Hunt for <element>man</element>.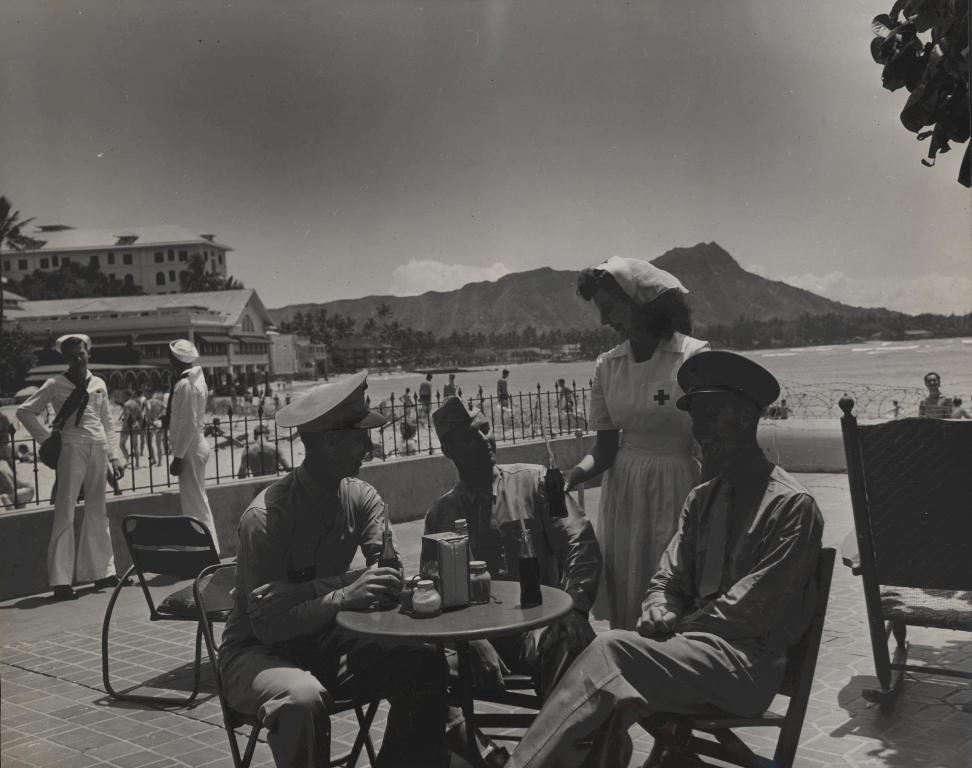
Hunted down at pyautogui.locateOnScreen(416, 390, 600, 767).
